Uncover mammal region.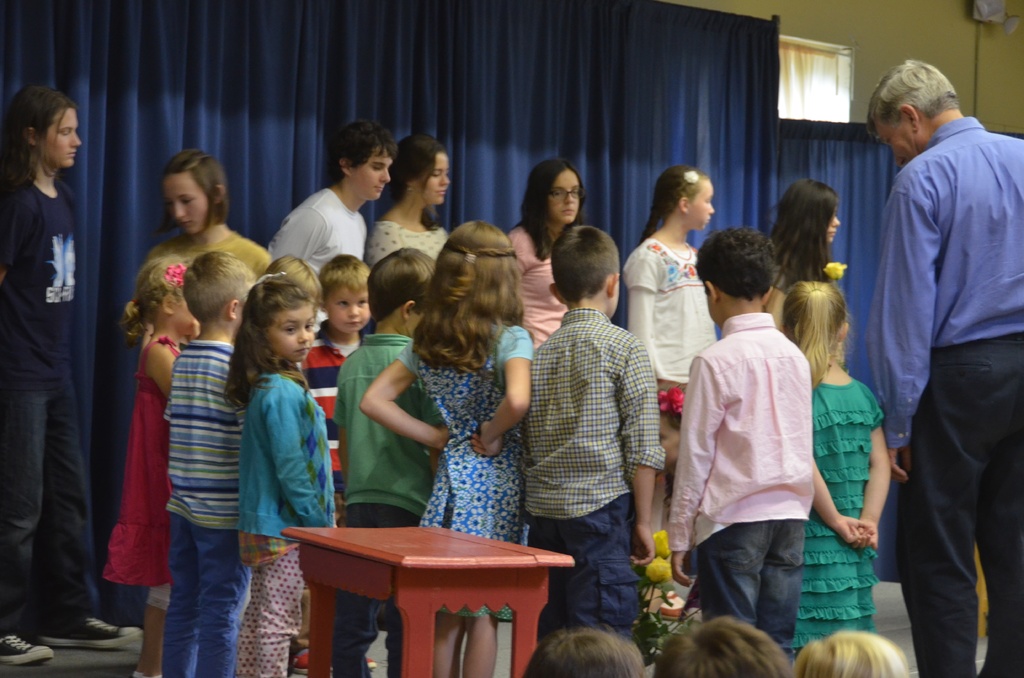
Uncovered: 524,626,647,677.
